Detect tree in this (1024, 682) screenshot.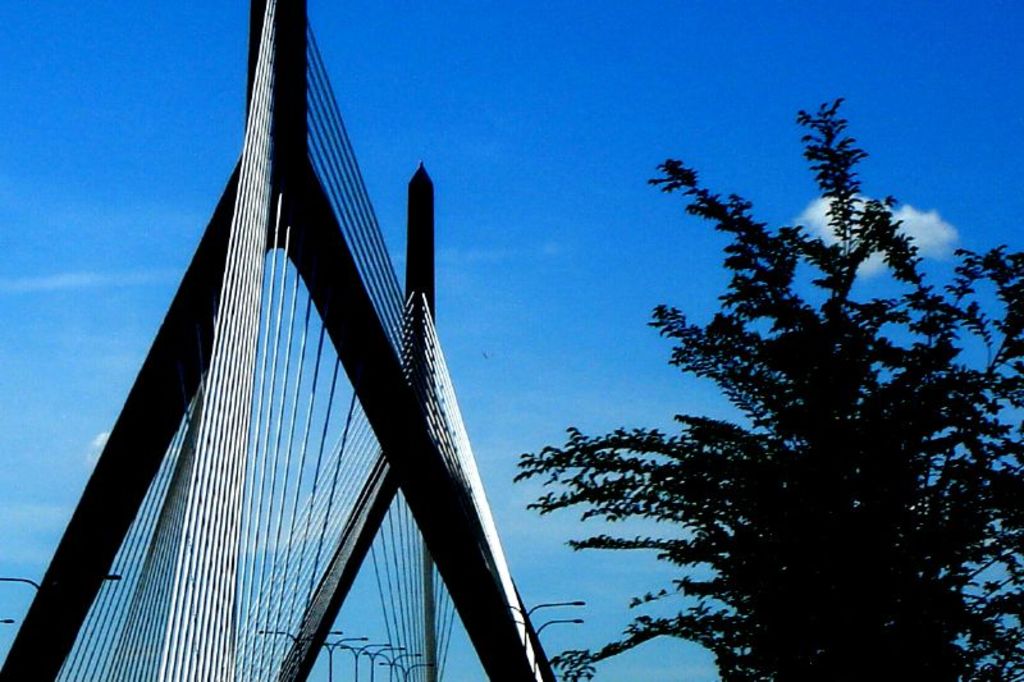
Detection: locate(548, 91, 1001, 674).
